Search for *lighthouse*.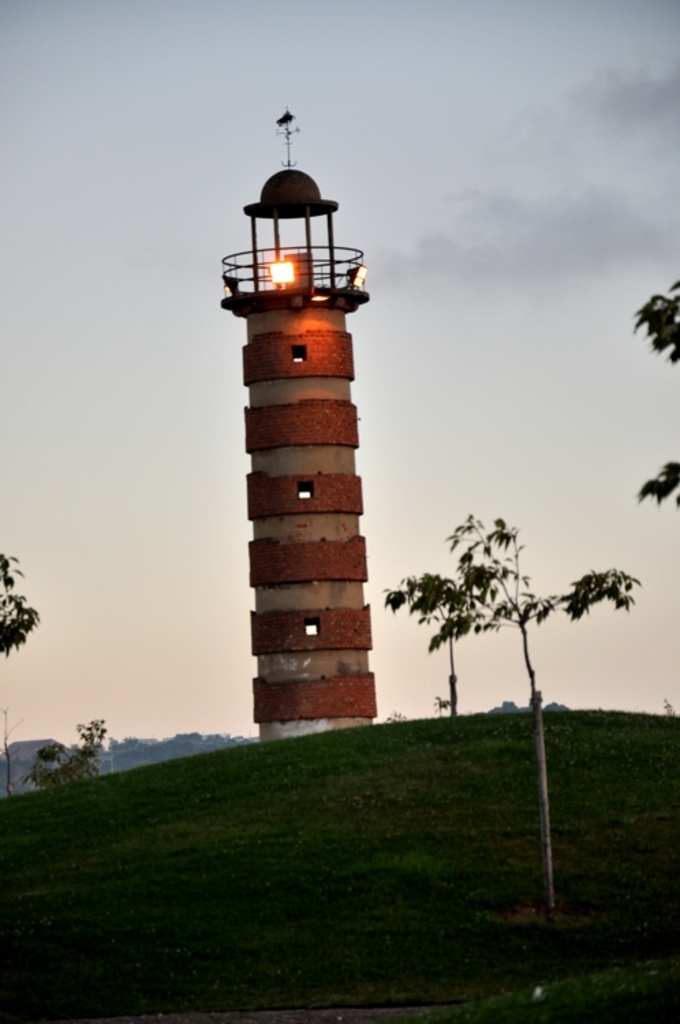
Found at BBox(197, 81, 397, 759).
